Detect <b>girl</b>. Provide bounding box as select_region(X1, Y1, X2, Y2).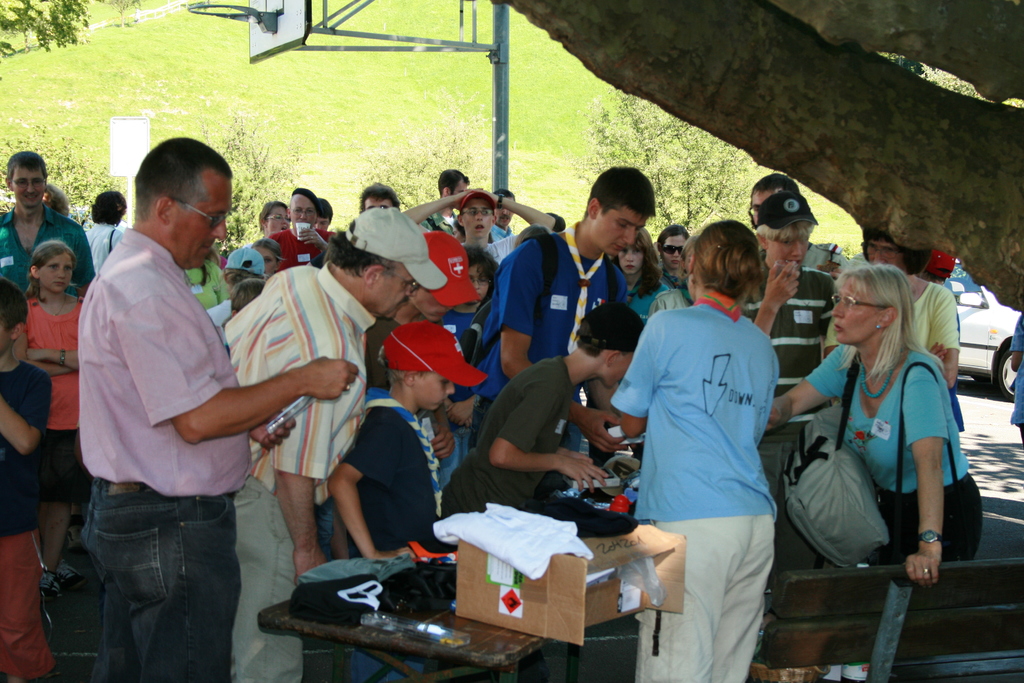
select_region(600, 222, 662, 321).
